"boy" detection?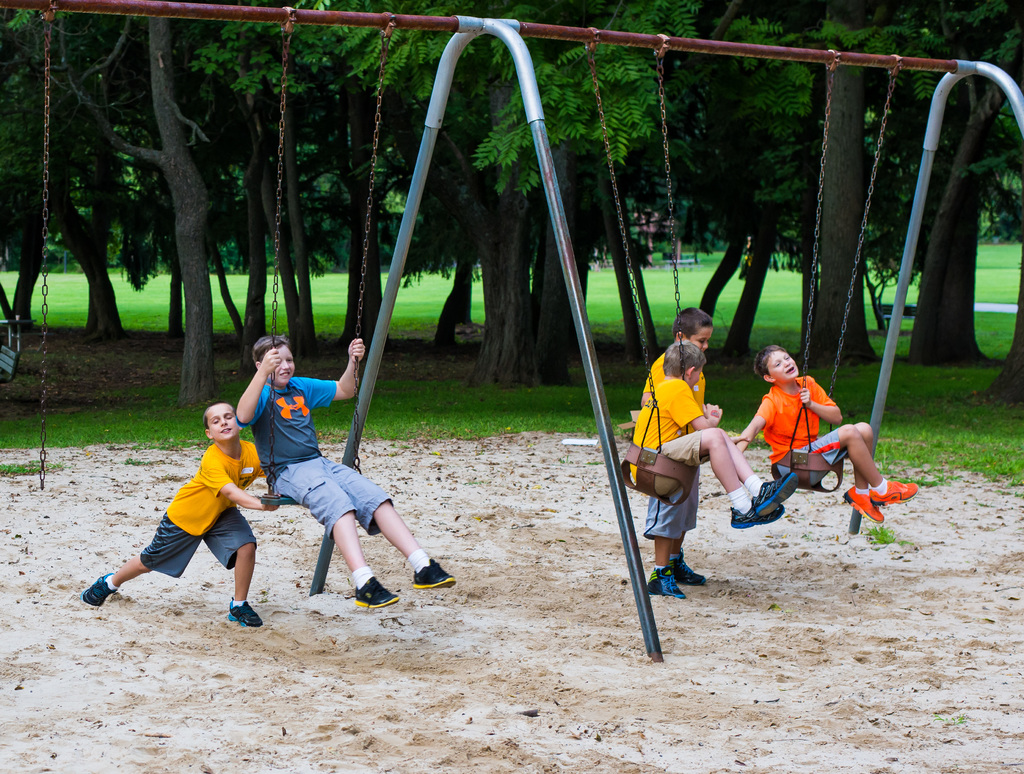
BBox(632, 304, 711, 596)
